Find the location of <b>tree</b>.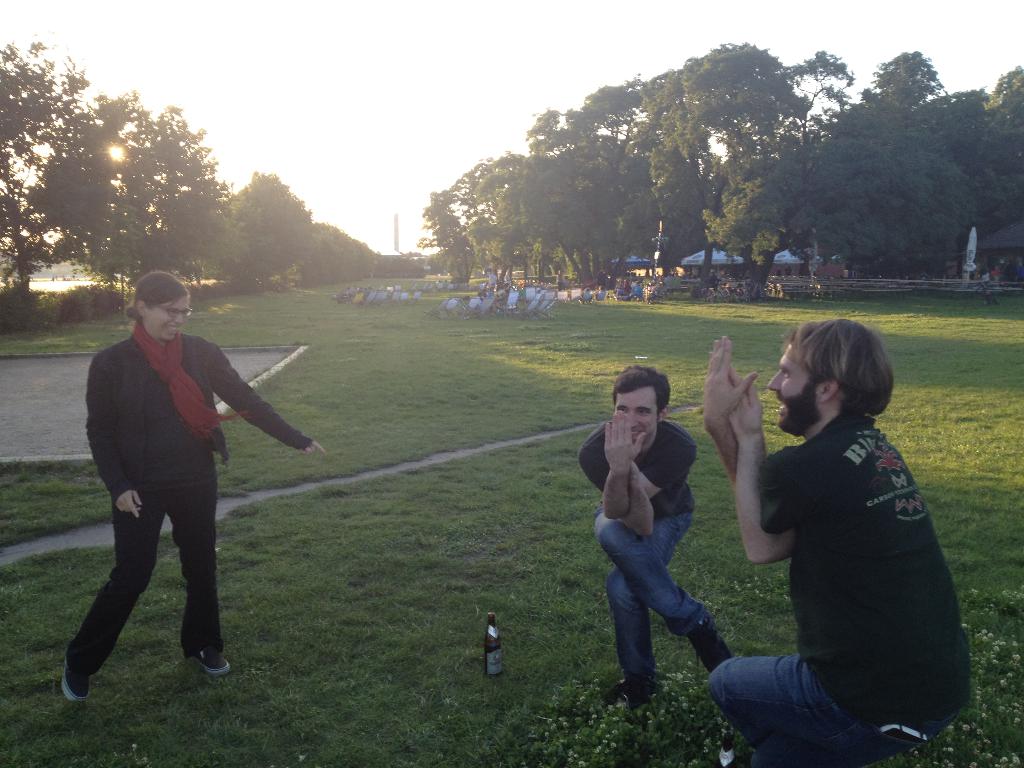
Location: 641 36 808 269.
